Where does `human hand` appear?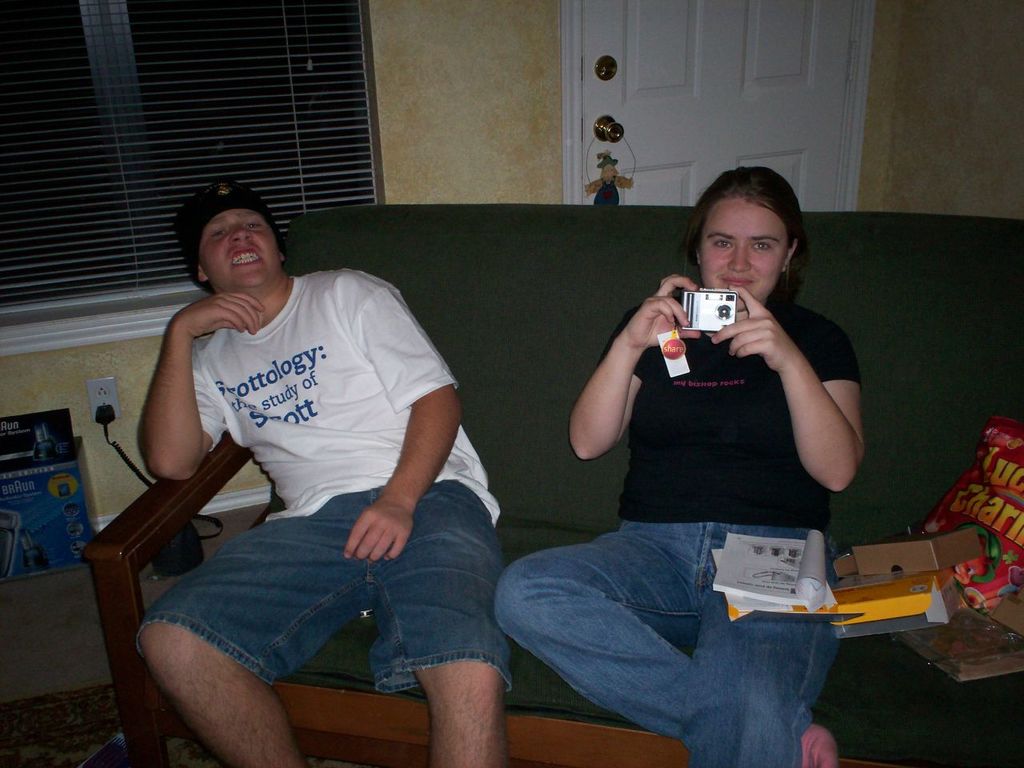
Appears at x1=177 y1=292 x2=269 y2=342.
